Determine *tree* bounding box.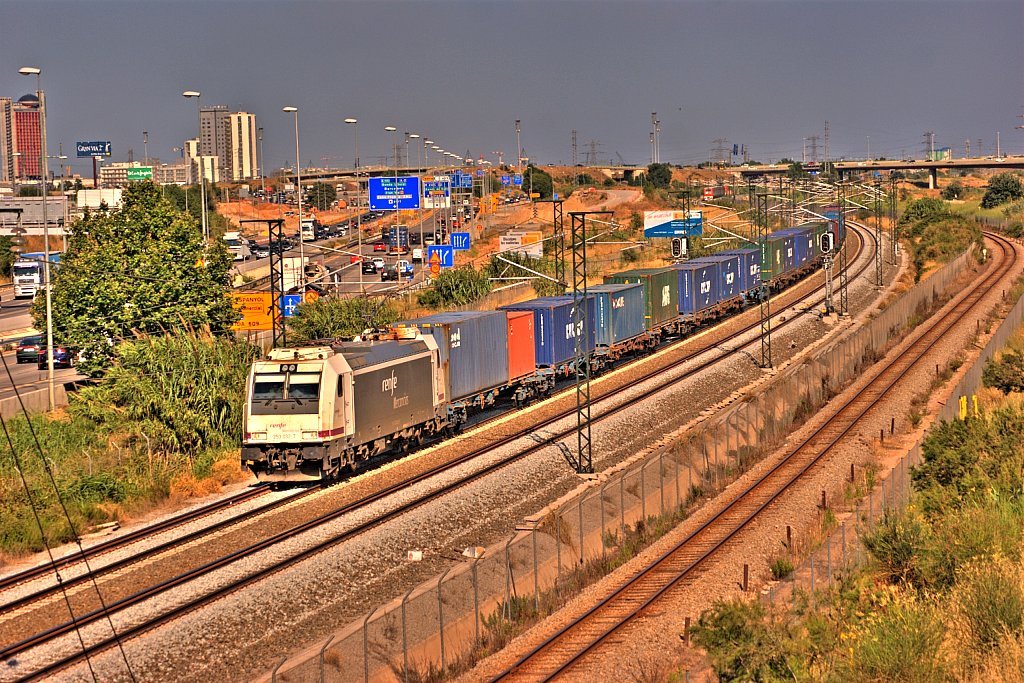
Determined: detection(884, 171, 907, 182).
